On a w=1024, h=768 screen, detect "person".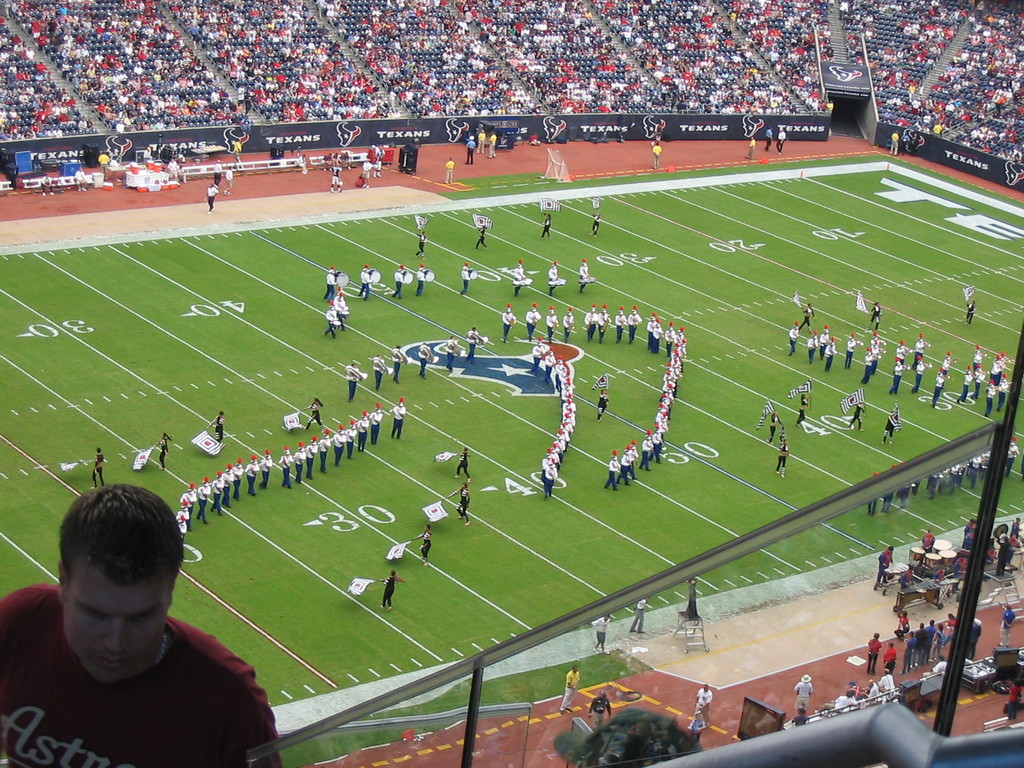
l=921, t=535, r=935, b=556.
